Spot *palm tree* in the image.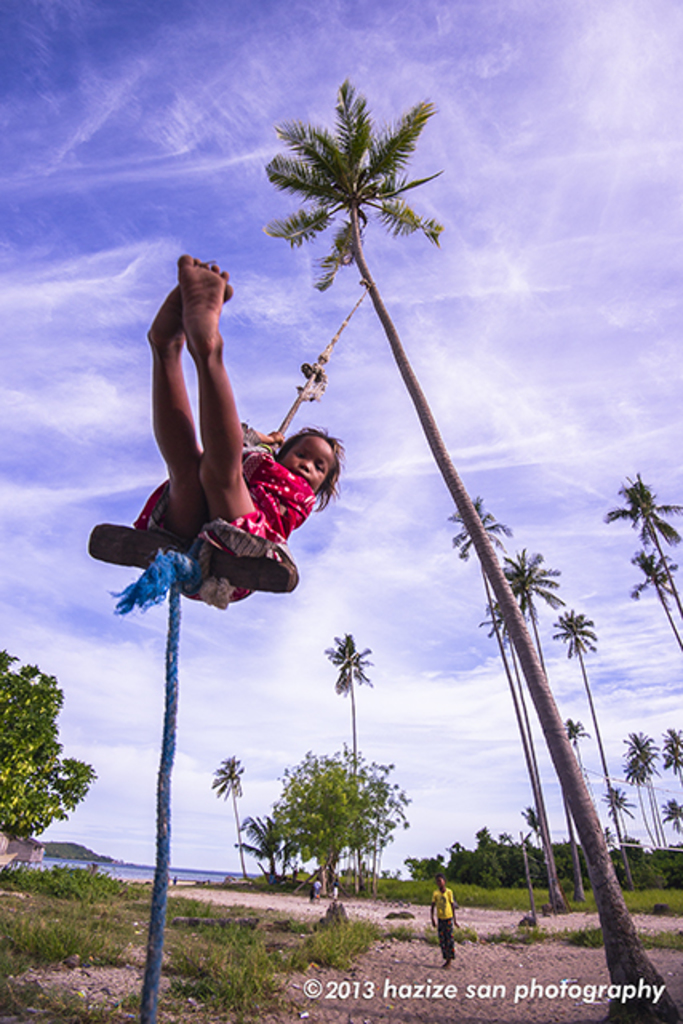
*palm tree* found at 433/493/528/808.
